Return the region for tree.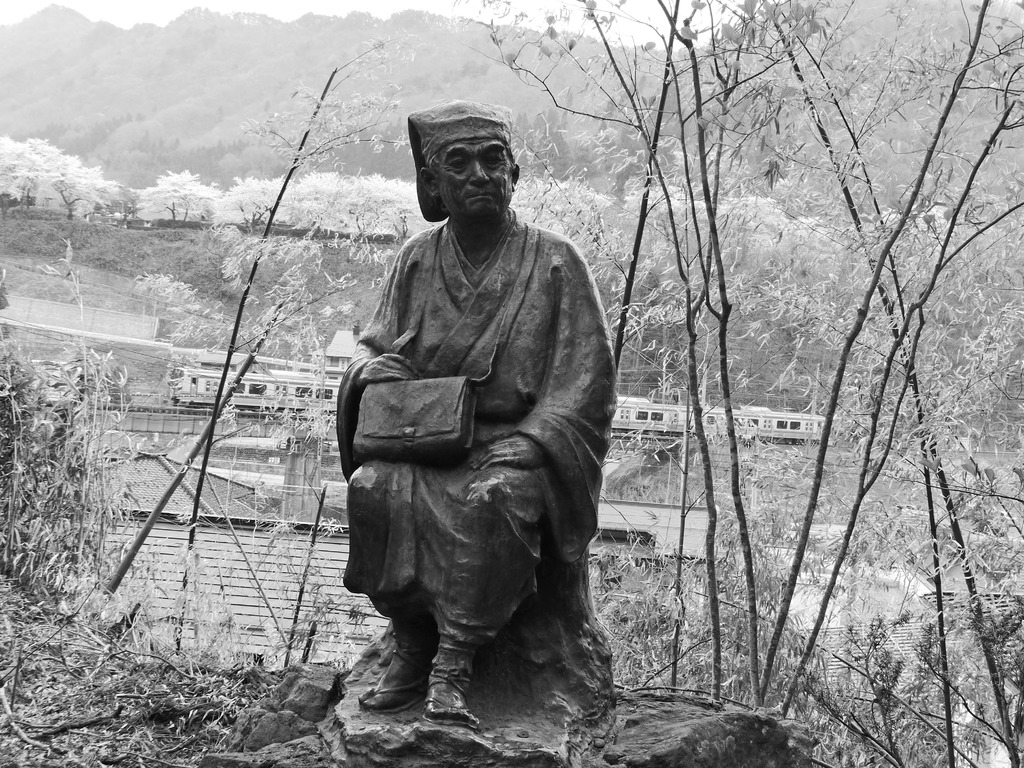
(765,24,998,753).
